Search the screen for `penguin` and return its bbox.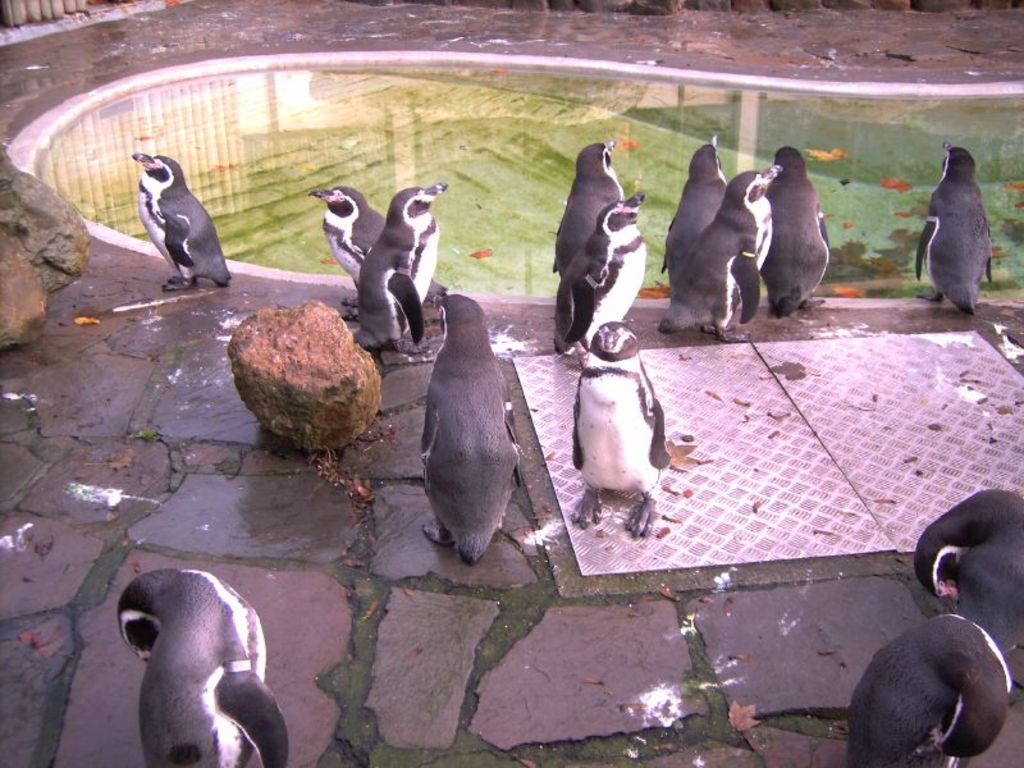
Found: (left=110, top=568, right=291, bottom=767).
